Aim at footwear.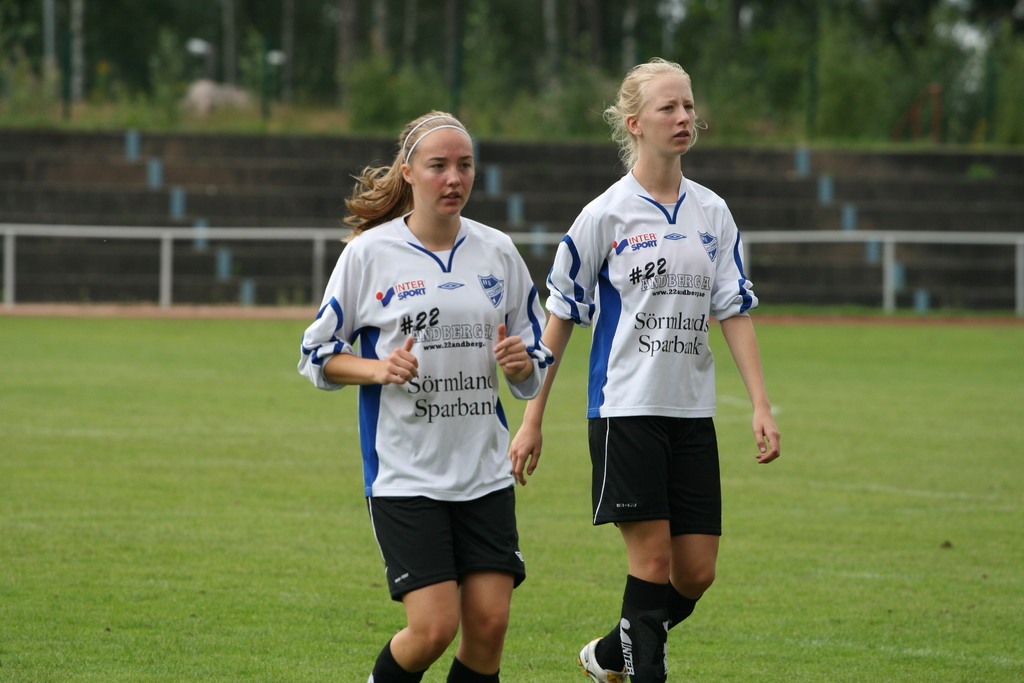
Aimed at 600:596:685:675.
